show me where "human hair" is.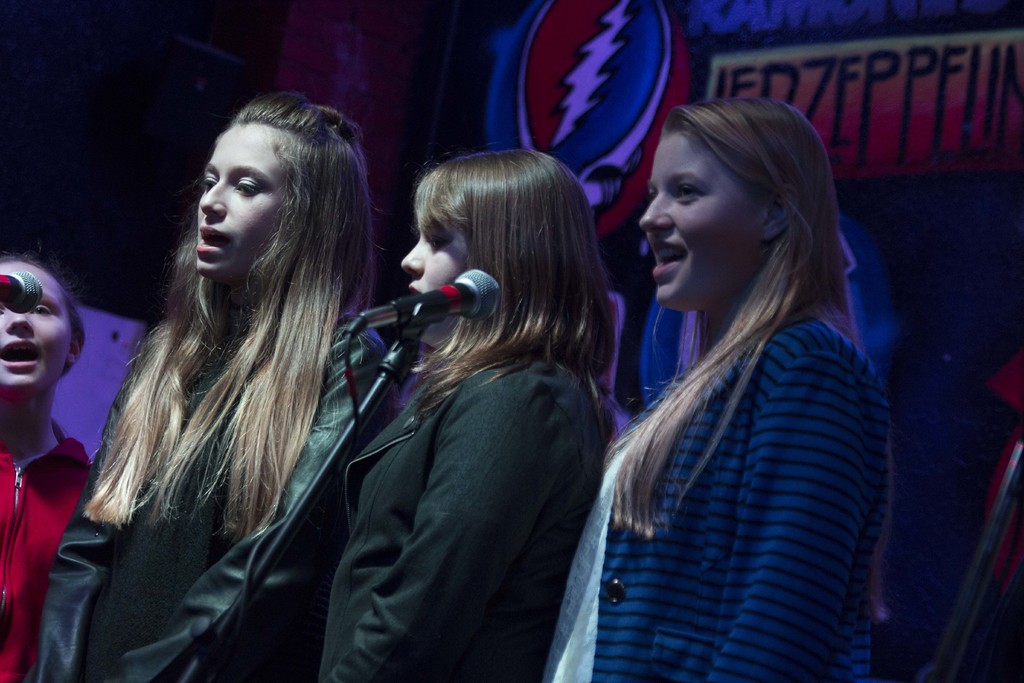
"human hair" is at left=604, top=89, right=892, bottom=627.
